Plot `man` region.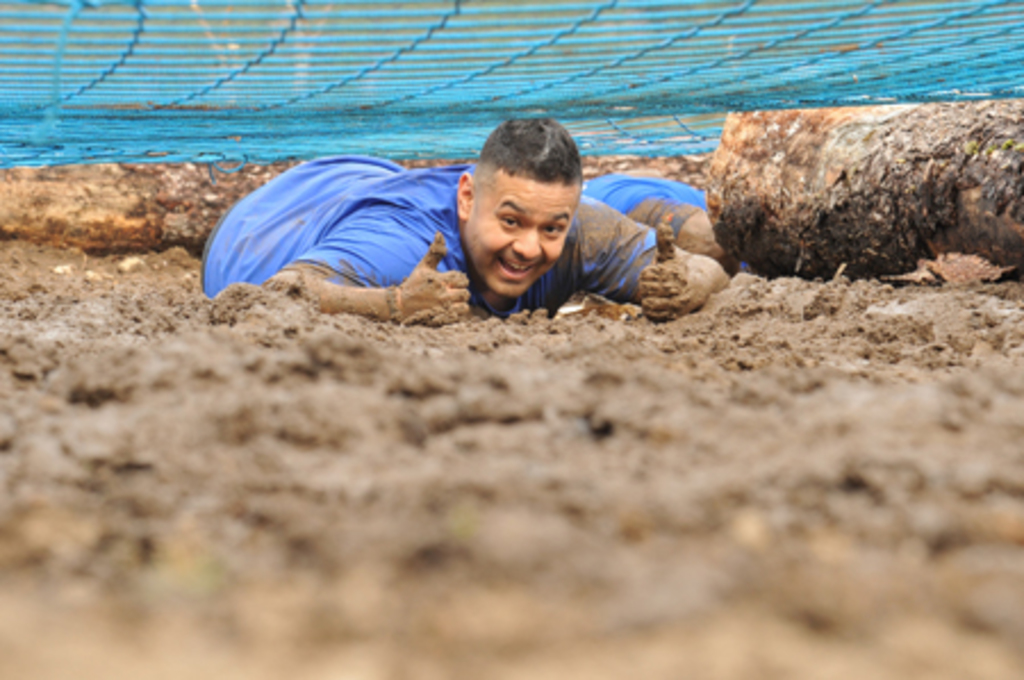
Plotted at bbox(259, 130, 655, 318).
